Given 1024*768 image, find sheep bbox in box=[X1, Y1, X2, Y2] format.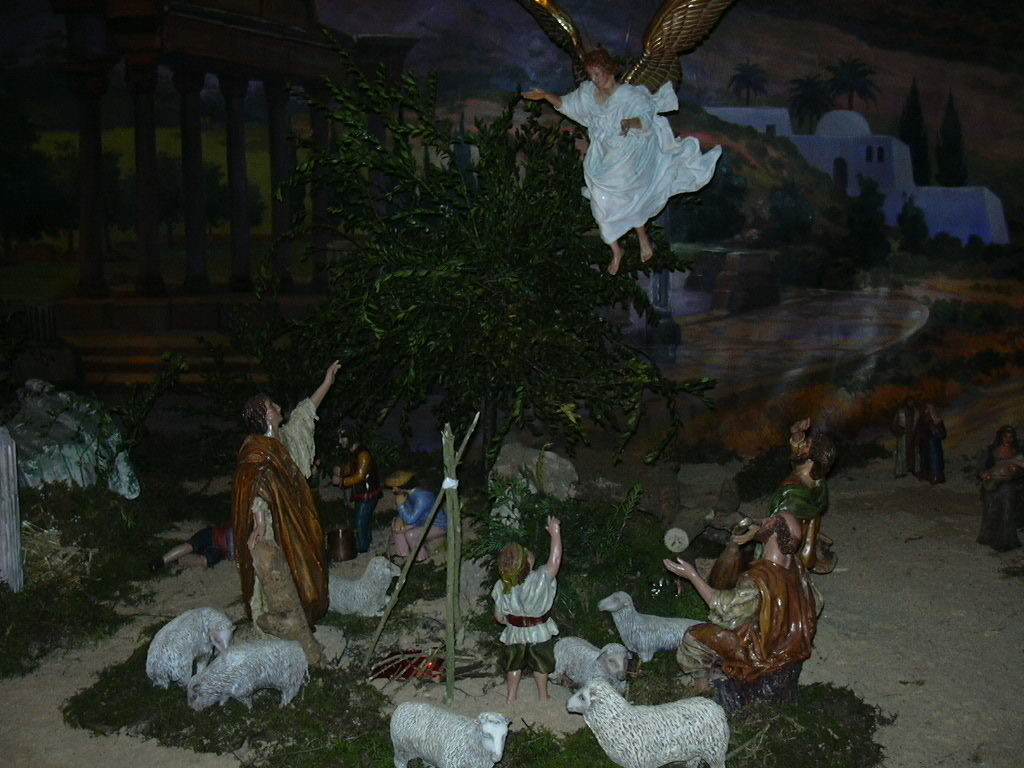
box=[331, 556, 402, 615].
